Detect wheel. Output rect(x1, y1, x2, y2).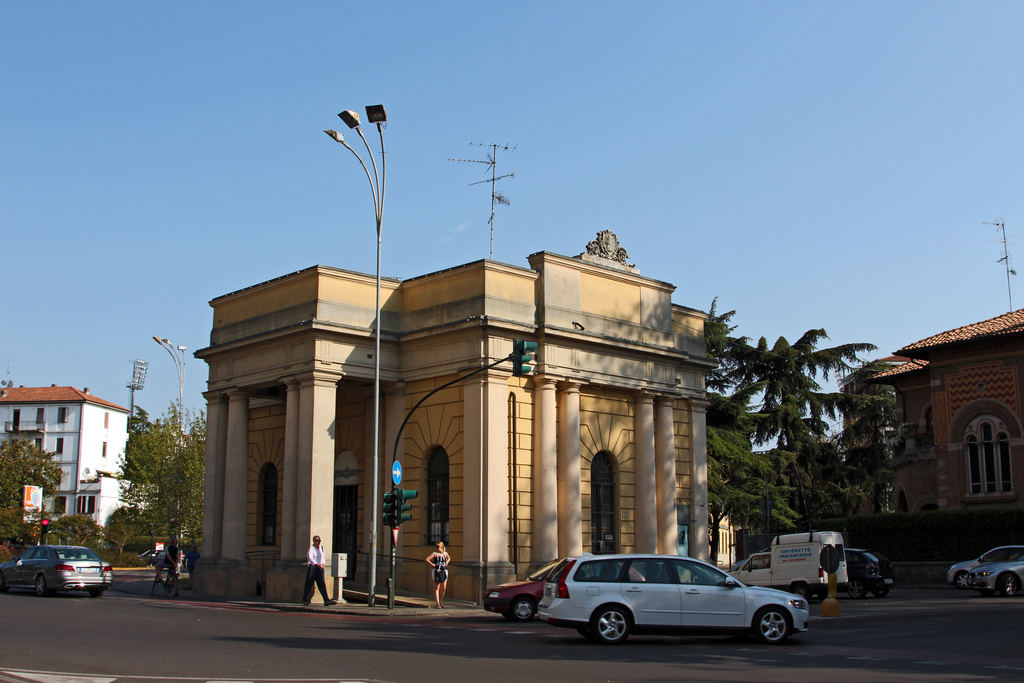
rect(754, 607, 792, 646).
